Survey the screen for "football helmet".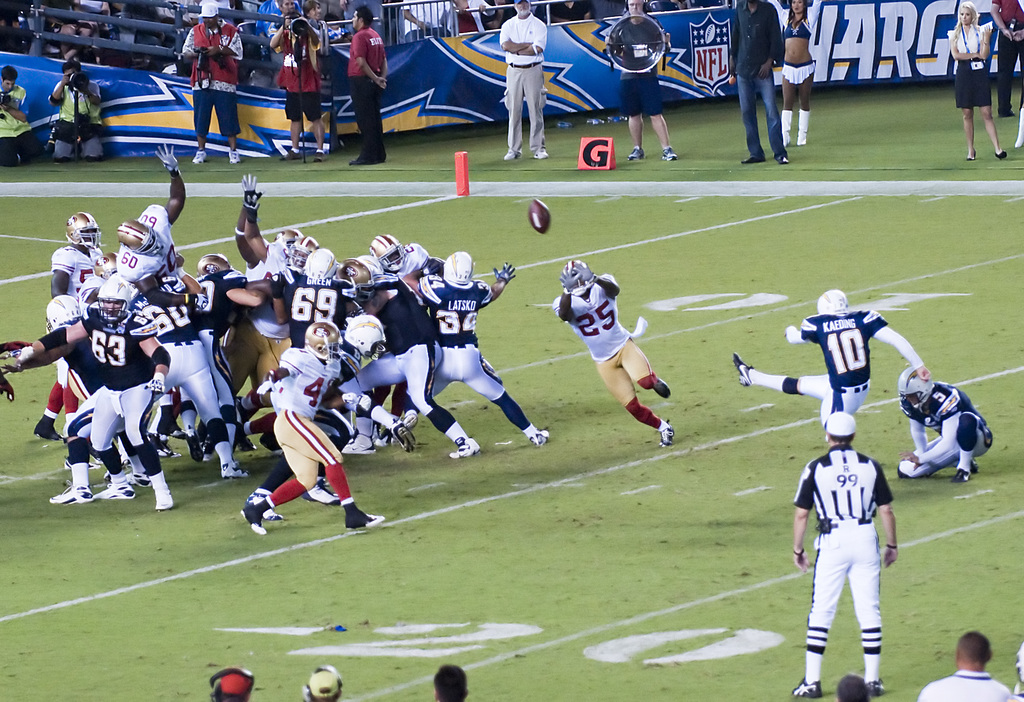
Survey found: x1=340, y1=247, x2=377, y2=288.
